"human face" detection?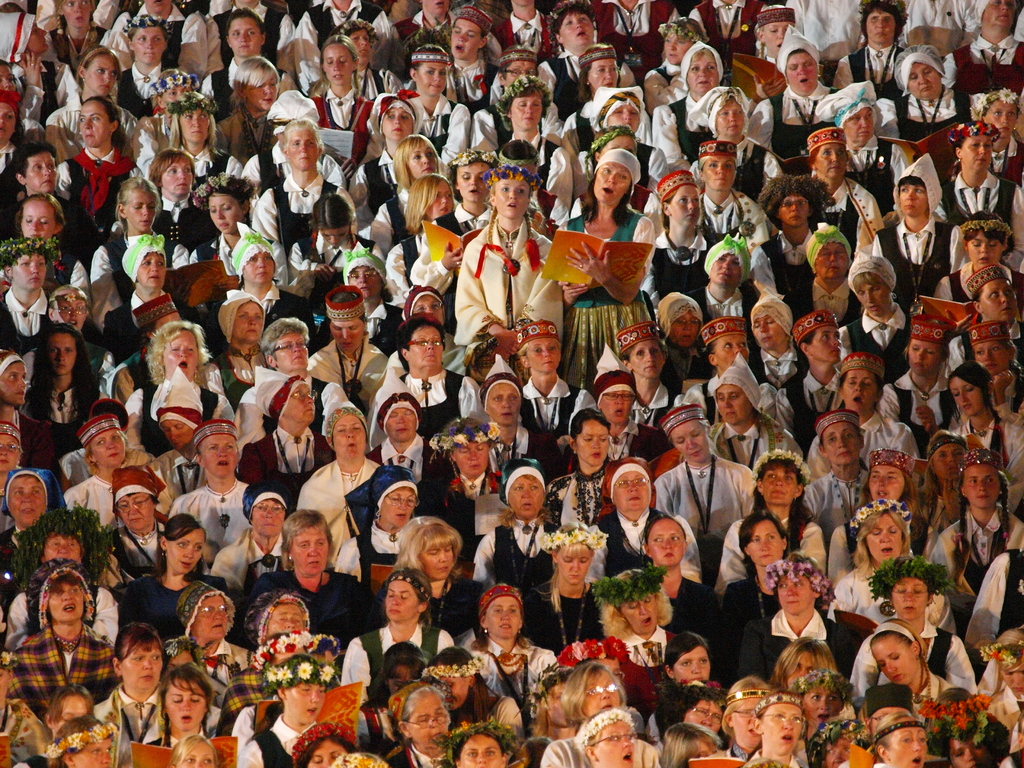
225 22 257 51
